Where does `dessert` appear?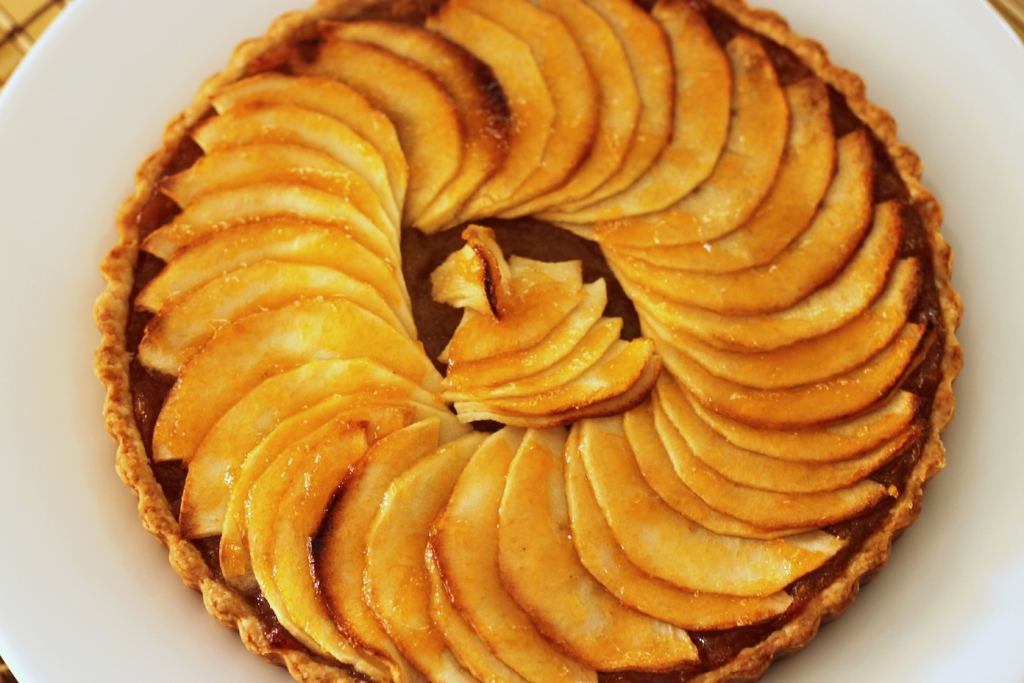
Appears at box(537, 0, 642, 209).
